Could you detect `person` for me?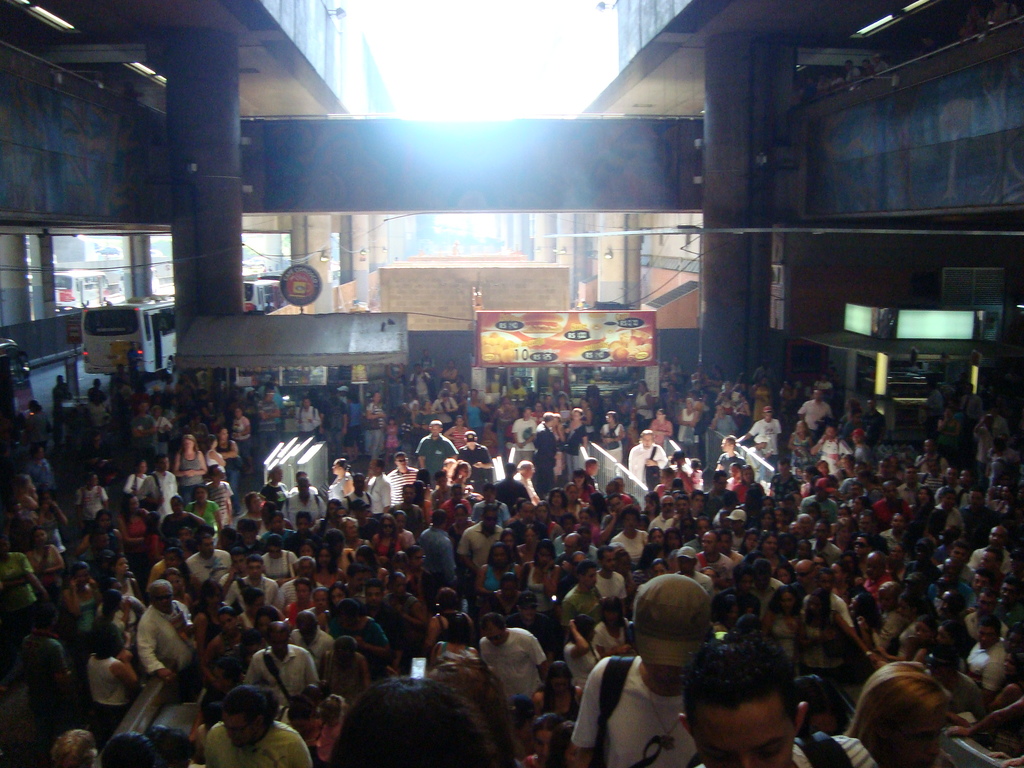
Detection result: box=[936, 652, 1023, 735].
